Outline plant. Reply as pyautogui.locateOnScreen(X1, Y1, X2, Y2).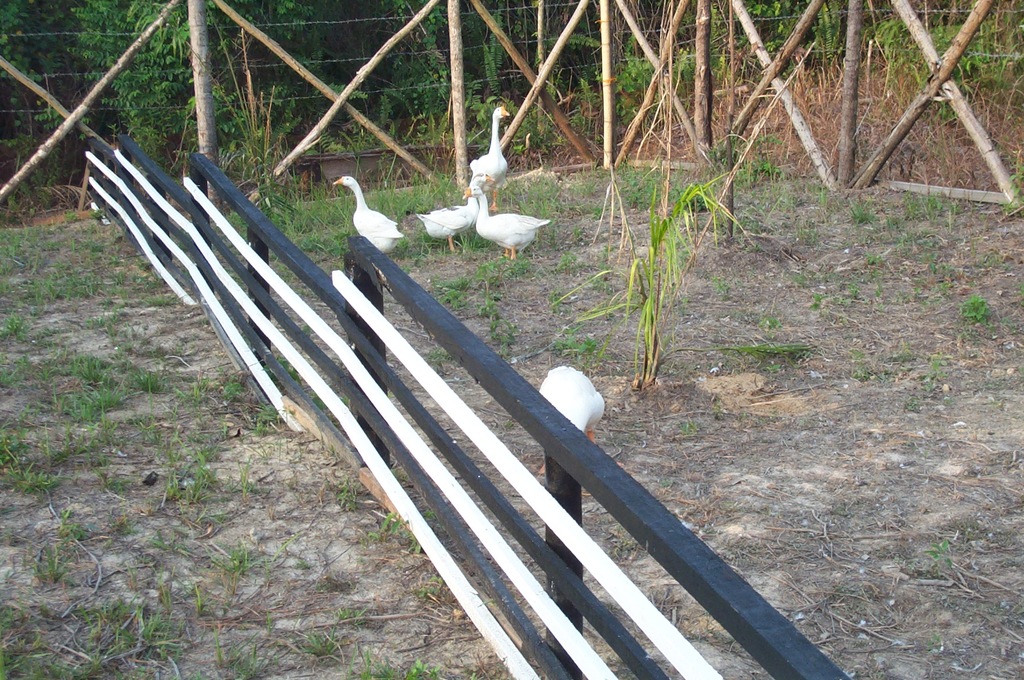
pyautogui.locateOnScreen(513, 104, 563, 147).
